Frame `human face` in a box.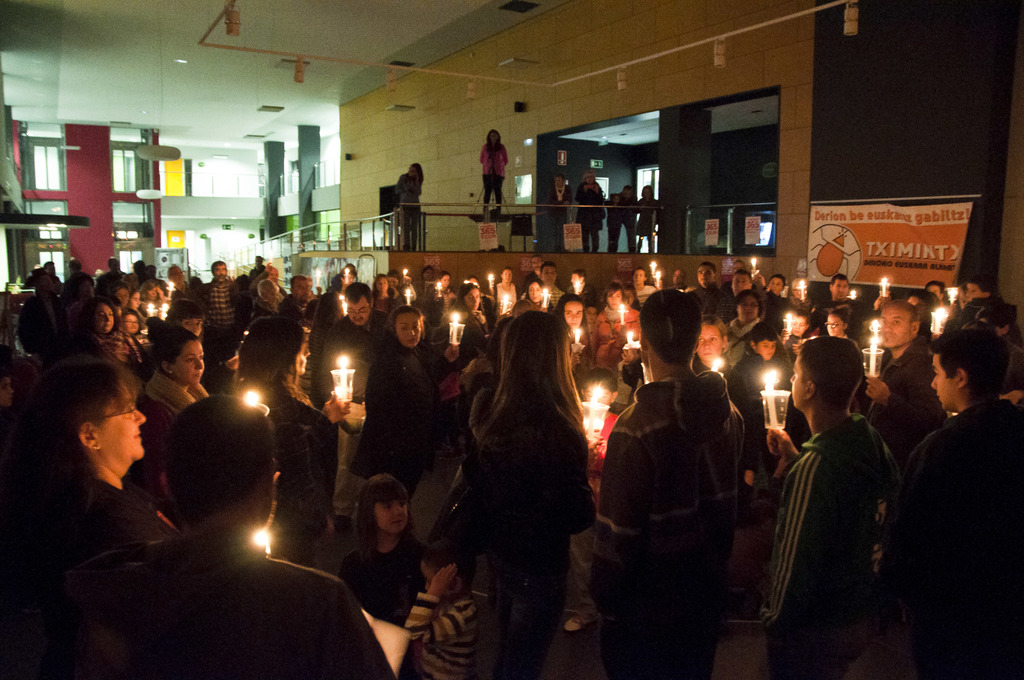
570:272:582:287.
